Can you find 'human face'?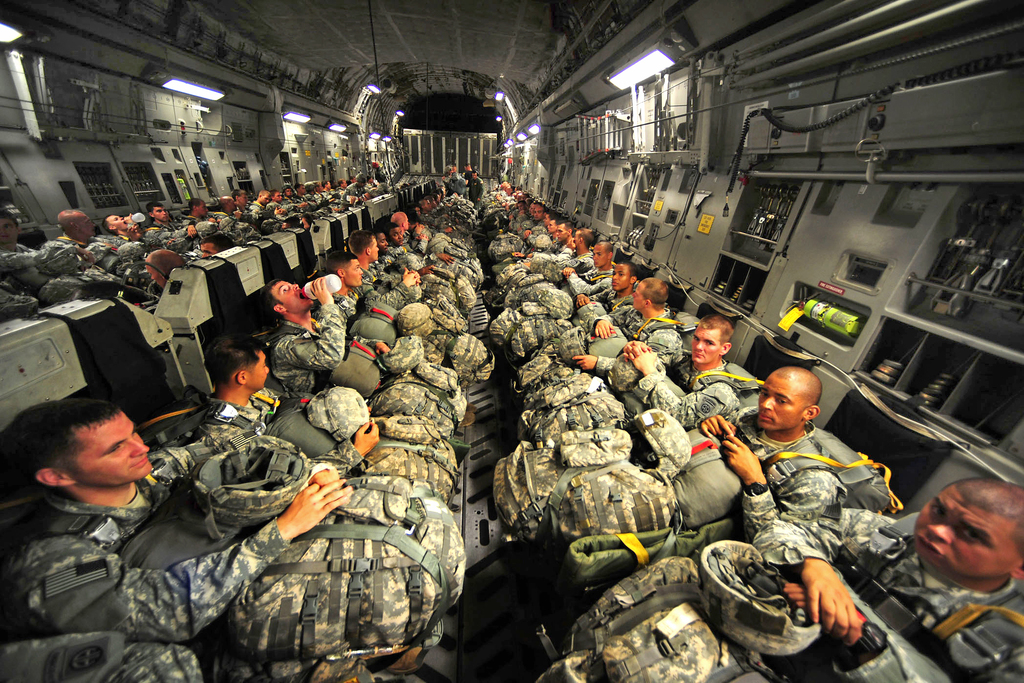
Yes, bounding box: l=76, t=208, r=97, b=237.
